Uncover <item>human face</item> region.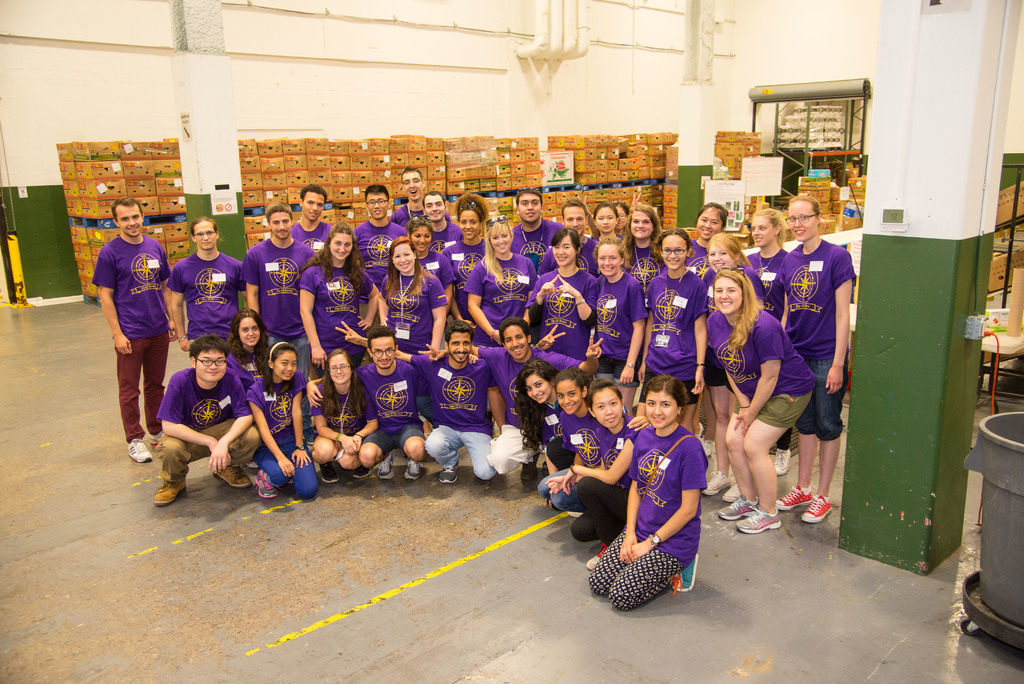
Uncovered: bbox=(695, 210, 720, 236).
